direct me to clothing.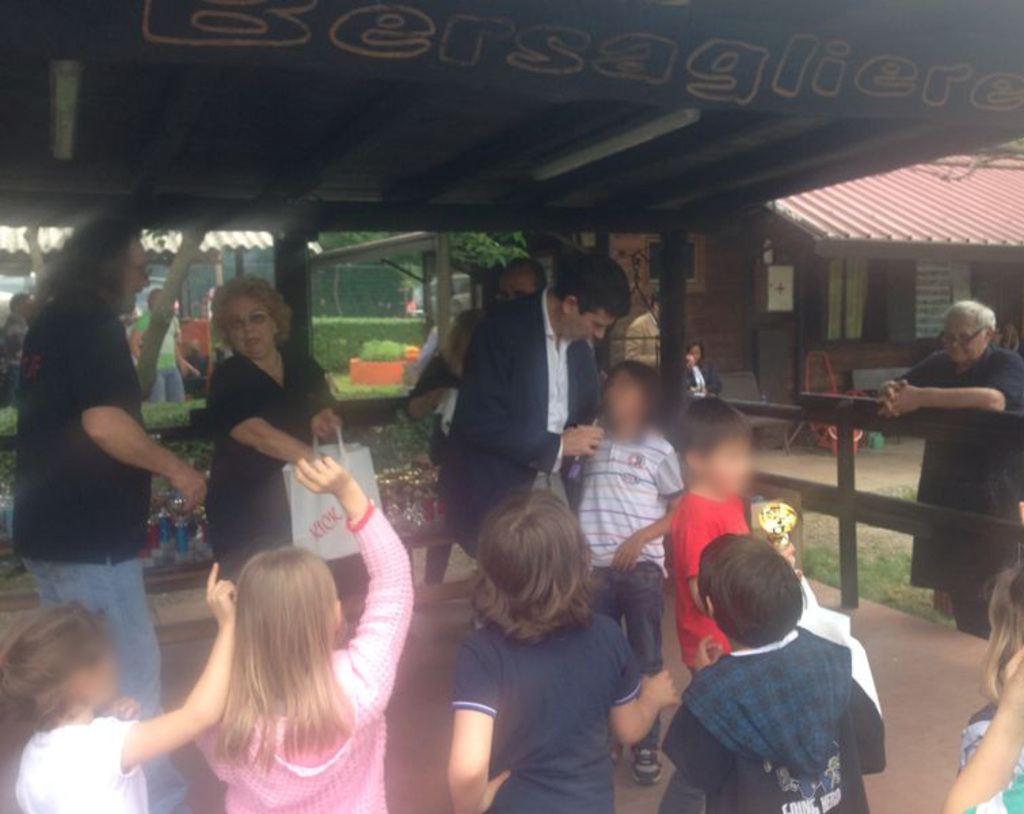
Direction: BBox(218, 349, 335, 624).
